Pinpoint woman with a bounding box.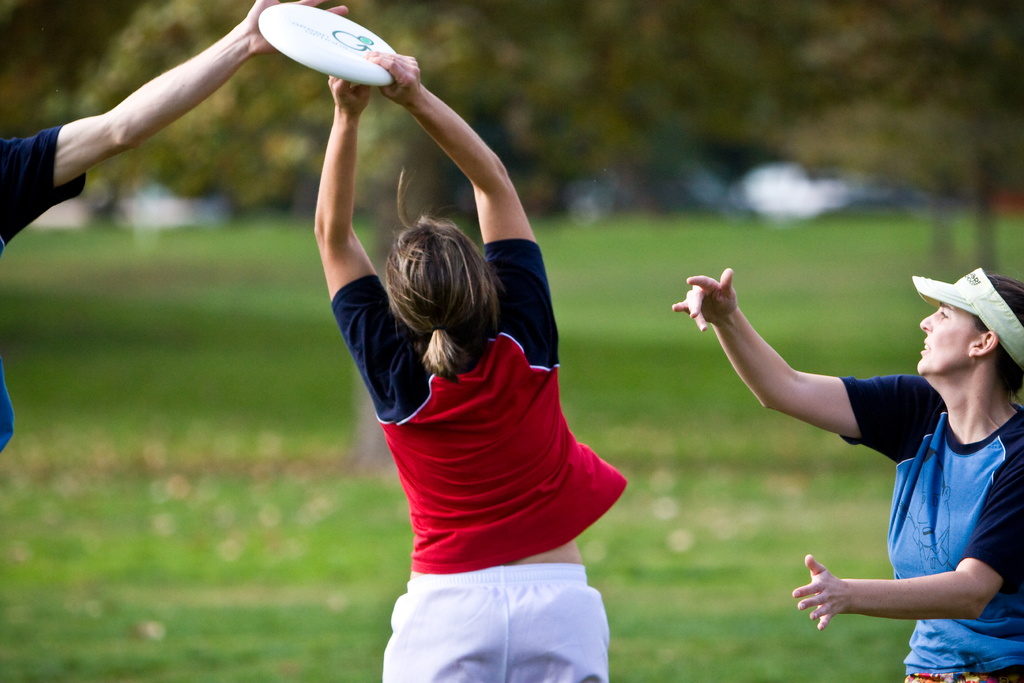
{"left": 673, "top": 266, "right": 1023, "bottom": 682}.
